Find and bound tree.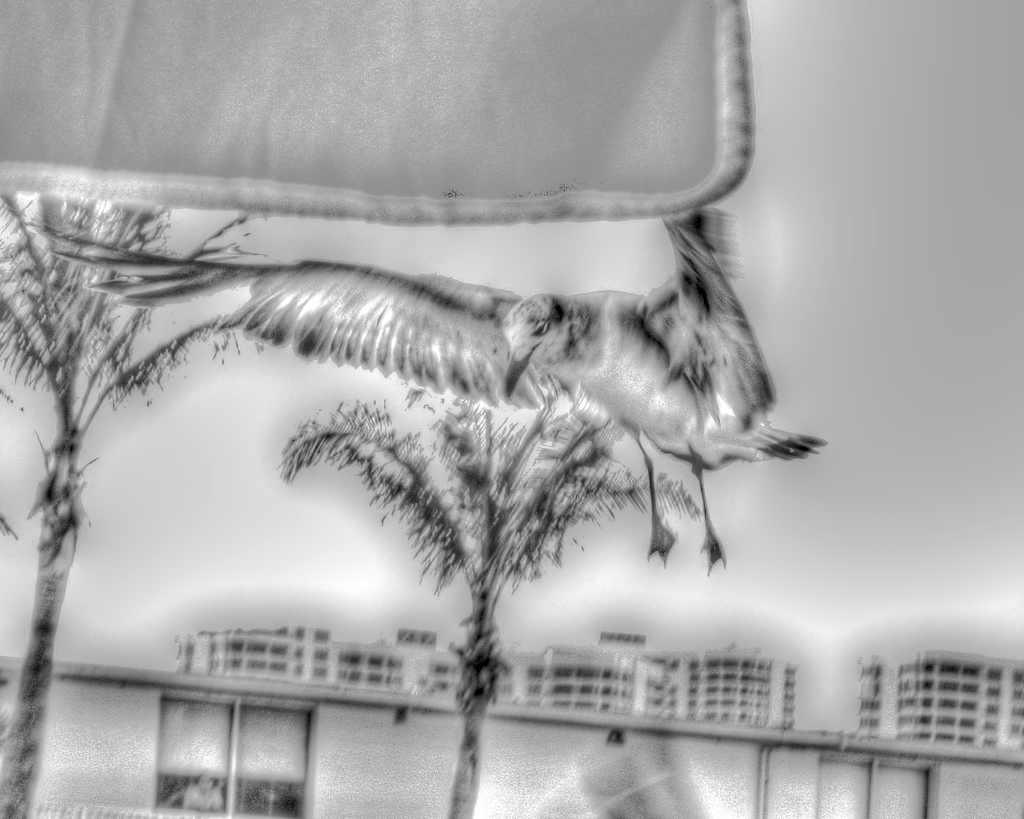
Bound: <region>277, 371, 806, 818</region>.
